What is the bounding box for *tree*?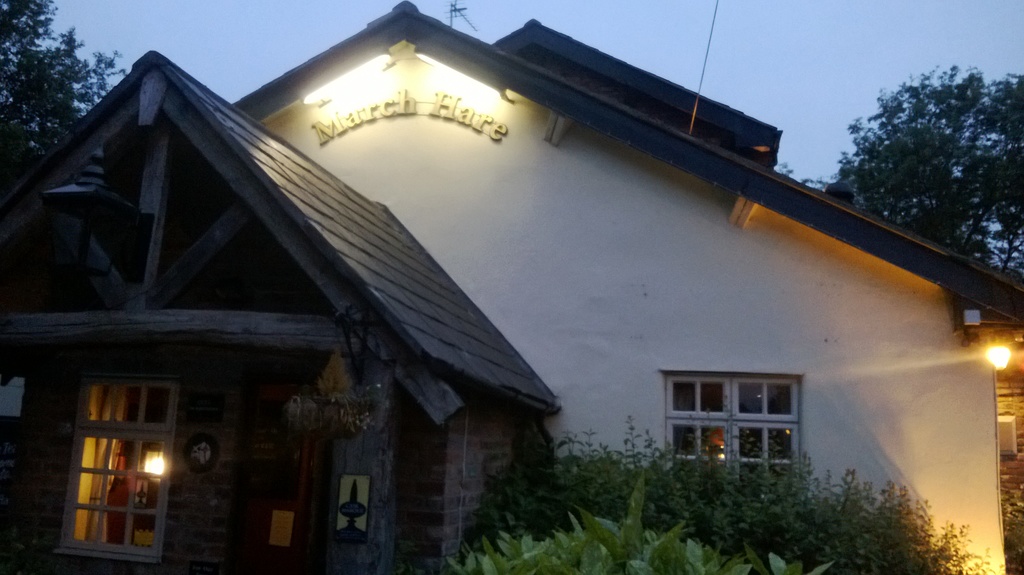
[794,60,1023,286].
